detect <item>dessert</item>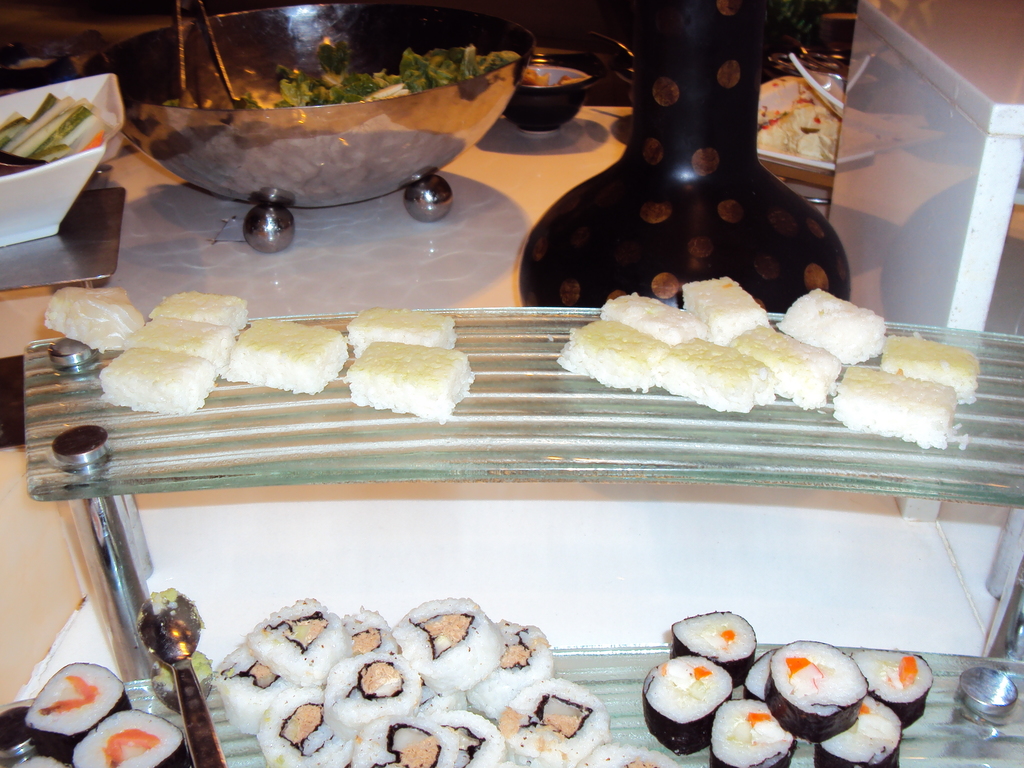
{"left": 24, "top": 659, "right": 134, "bottom": 764}
